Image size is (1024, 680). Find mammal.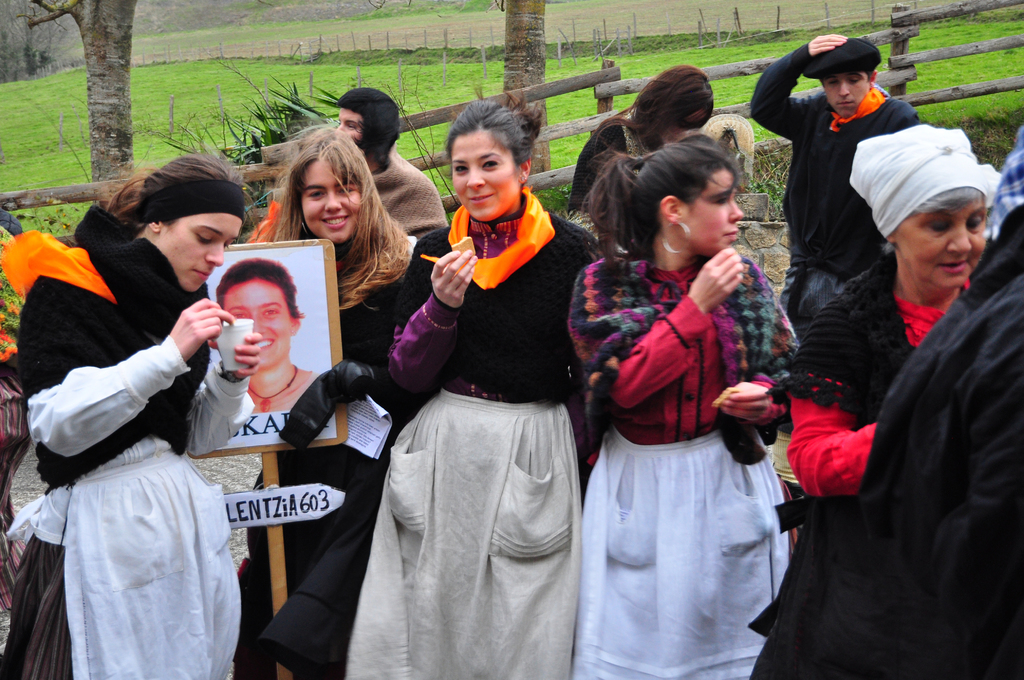
bbox=[342, 84, 603, 679].
